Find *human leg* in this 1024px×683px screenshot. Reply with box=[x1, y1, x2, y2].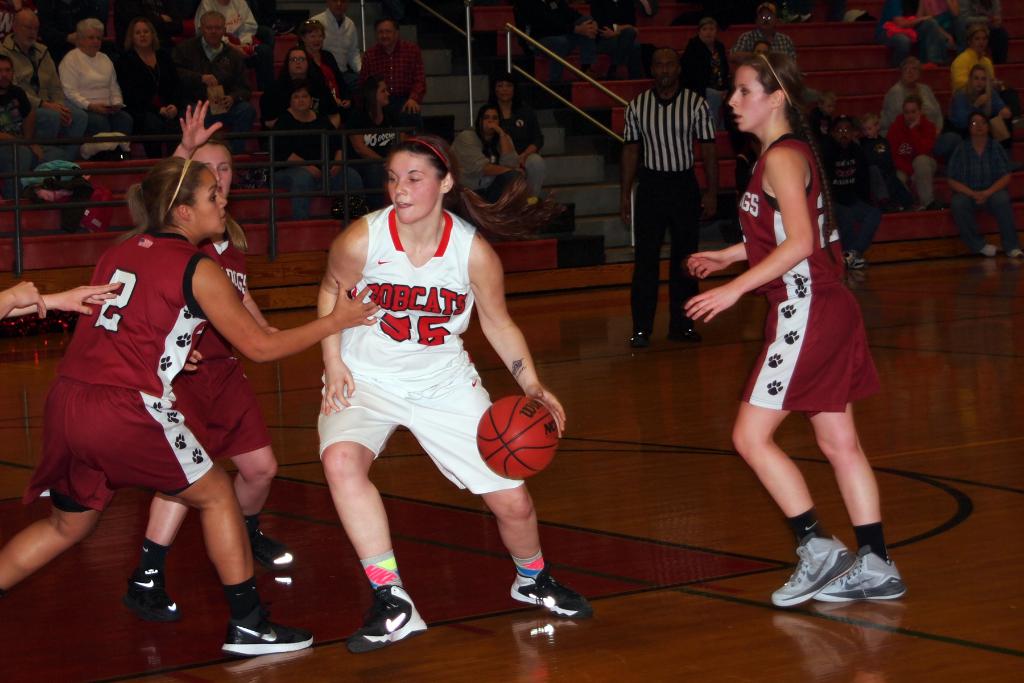
box=[989, 186, 1018, 254].
